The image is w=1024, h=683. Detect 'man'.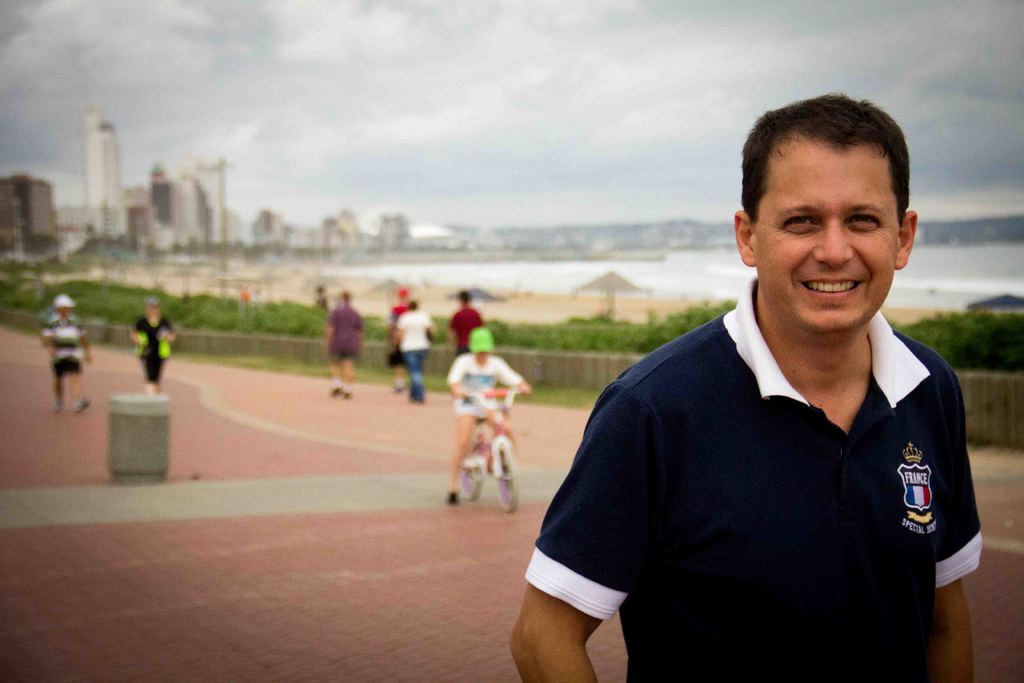
Detection: (left=323, top=291, right=364, bottom=399).
